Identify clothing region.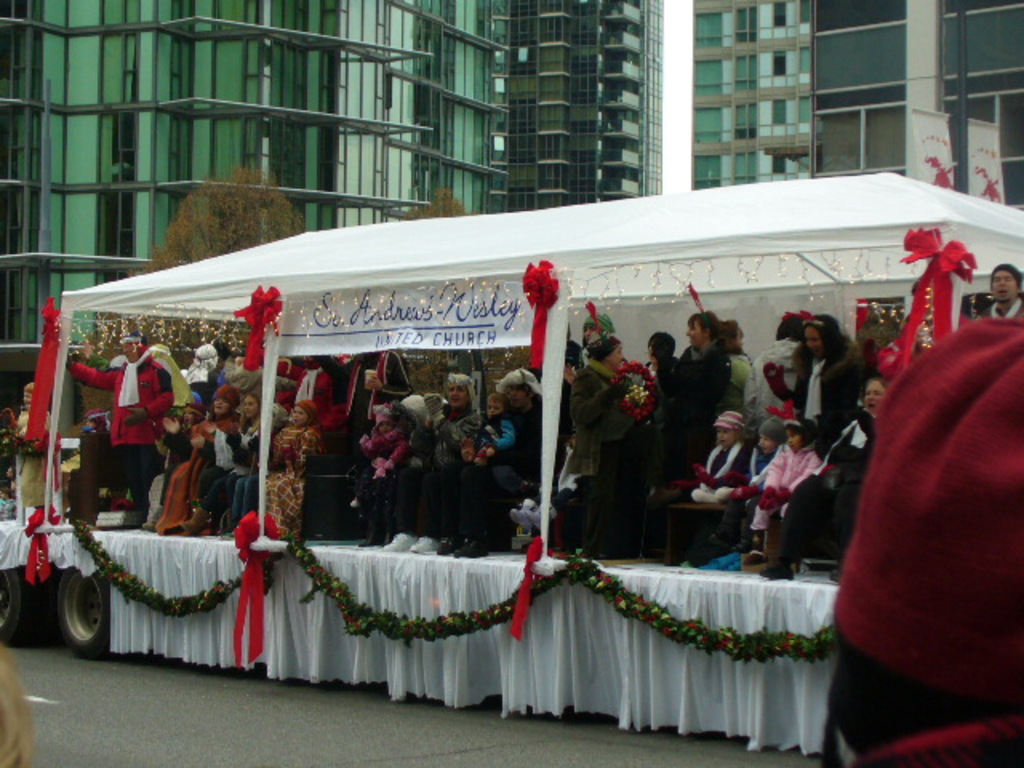
Region: BBox(750, 451, 827, 530).
